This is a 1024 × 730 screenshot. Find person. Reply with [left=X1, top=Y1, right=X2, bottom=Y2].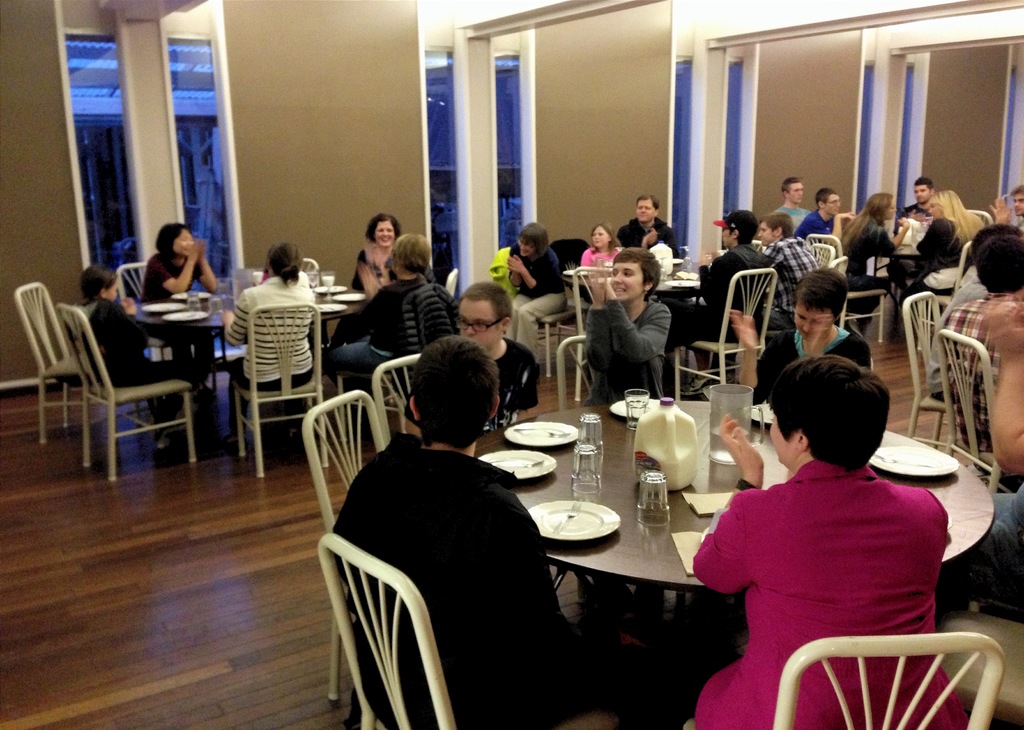
[left=900, top=188, right=985, bottom=307].
